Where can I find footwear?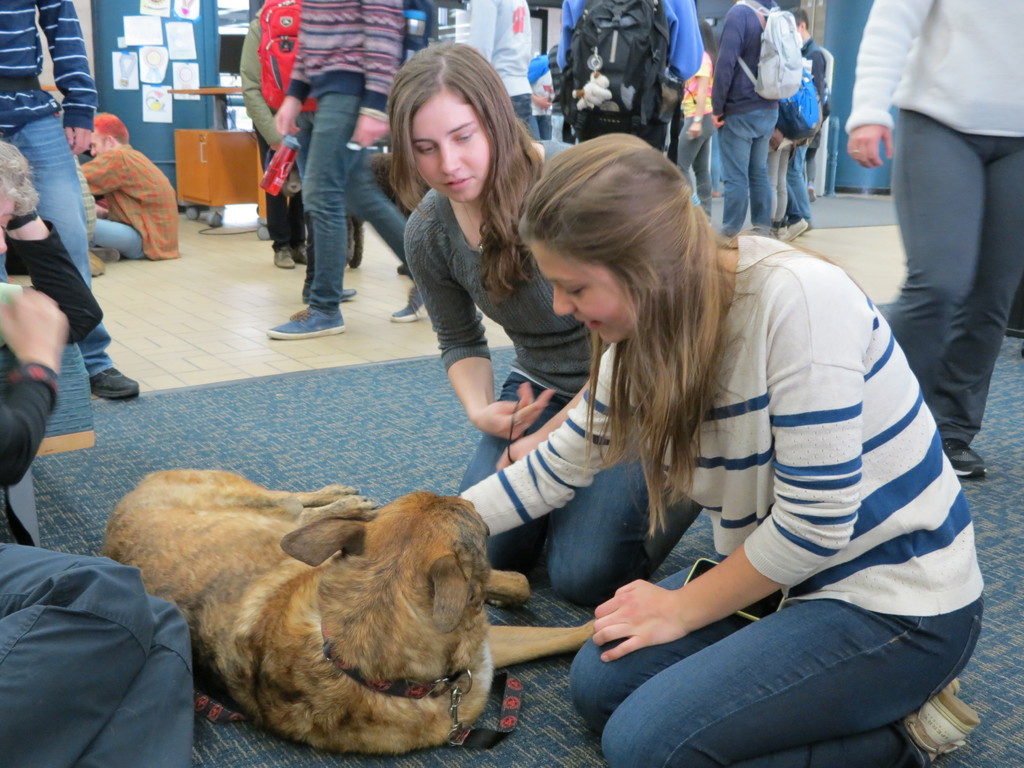
You can find it at <region>905, 684, 986, 751</region>.
